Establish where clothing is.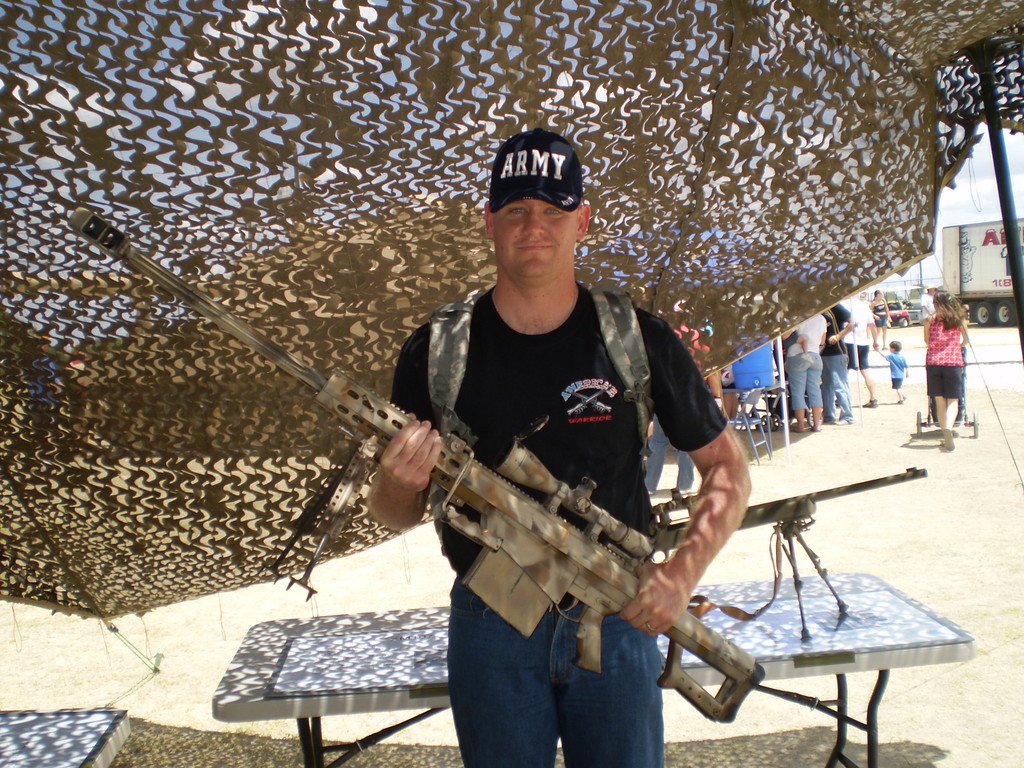
Established at 782/313/828/411.
